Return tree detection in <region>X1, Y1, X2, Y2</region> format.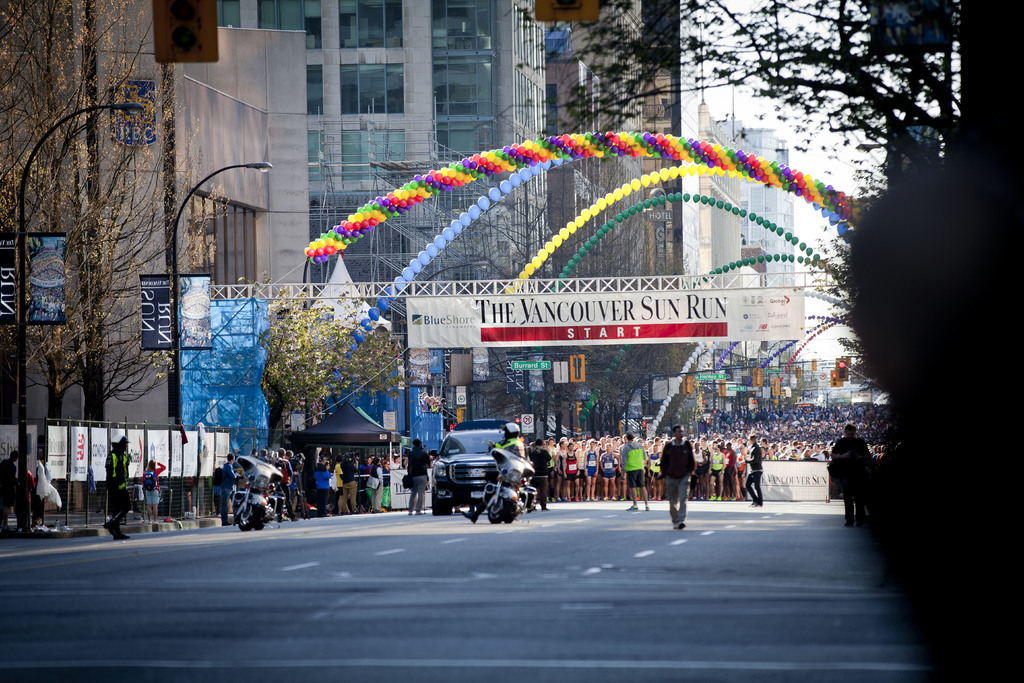
<region>257, 299, 410, 470</region>.
